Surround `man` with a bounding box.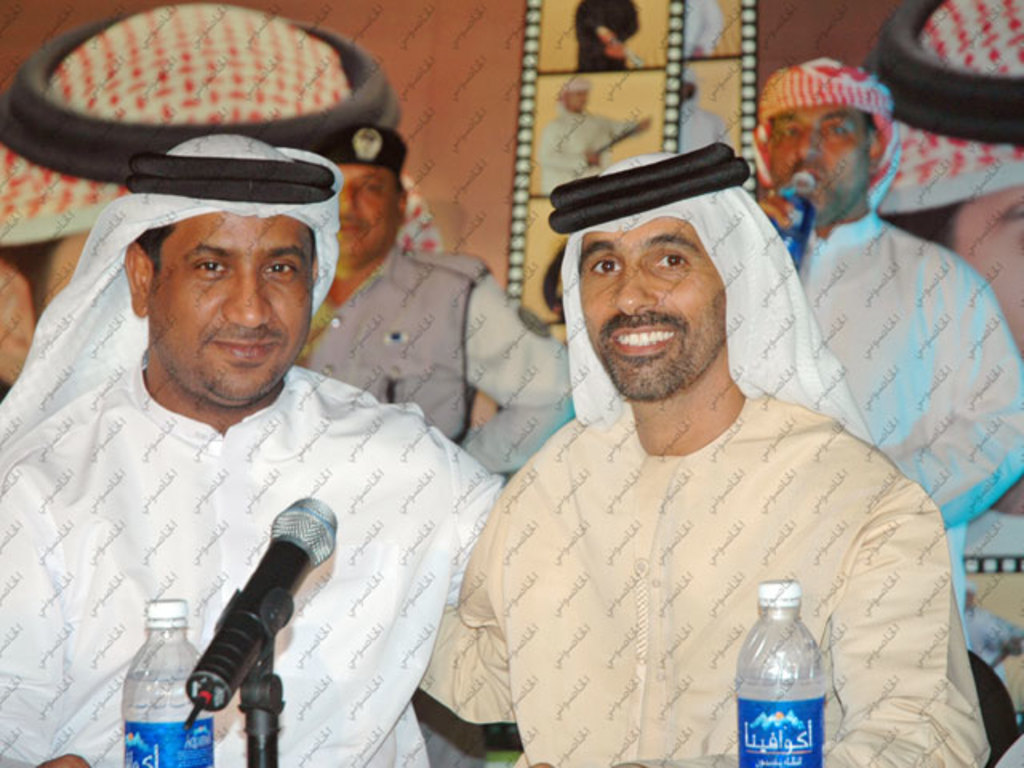
box=[0, 128, 504, 766].
